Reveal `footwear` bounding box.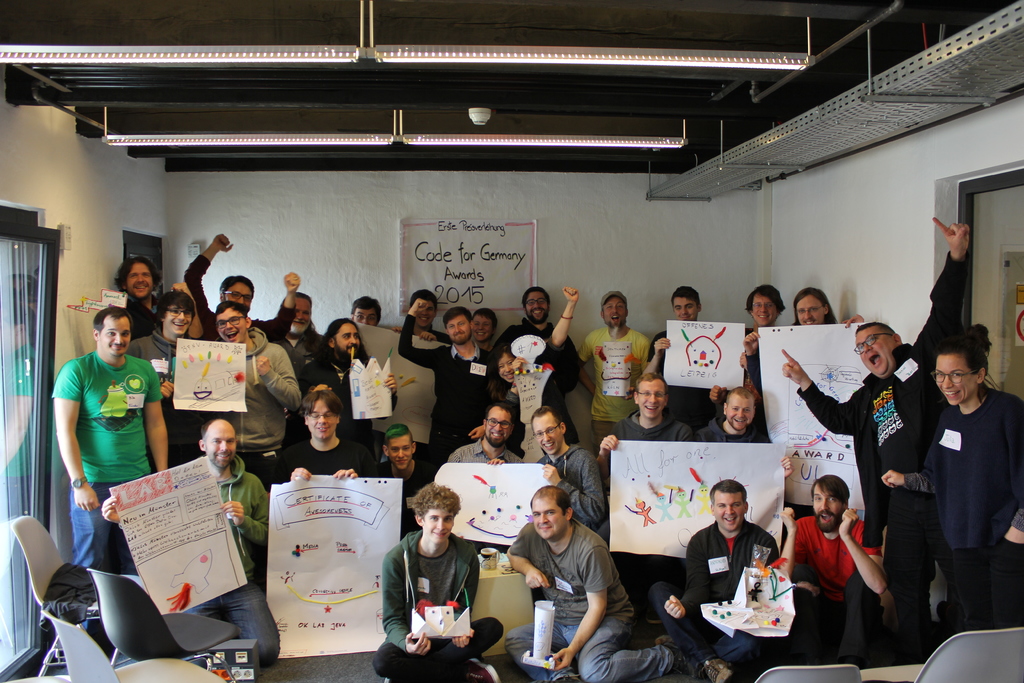
Revealed: [384,678,392,682].
